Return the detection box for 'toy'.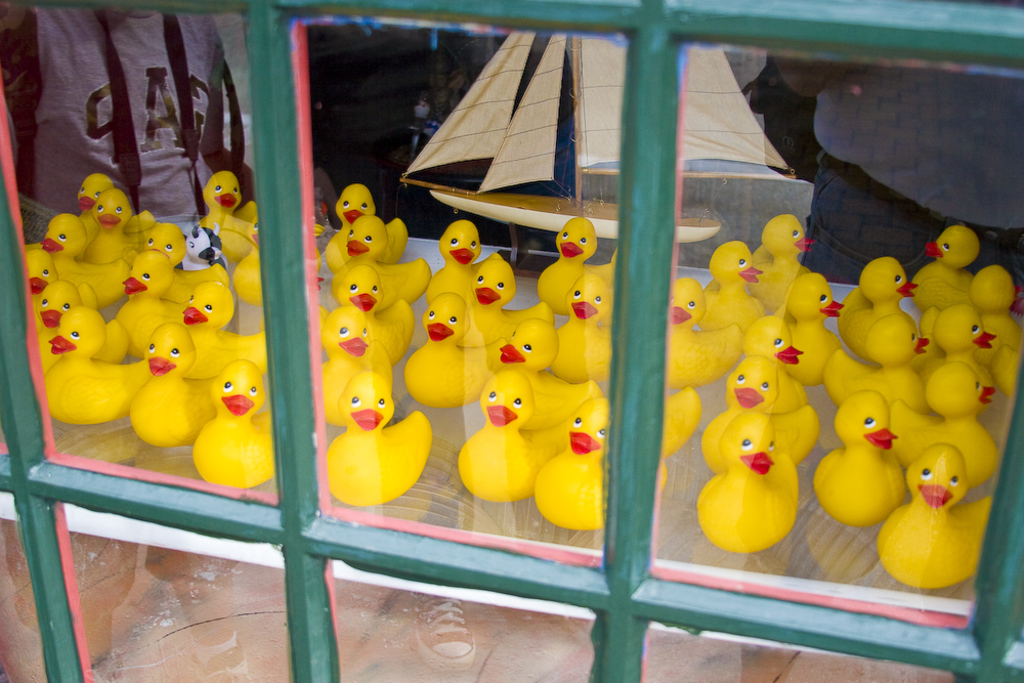
Rect(697, 238, 770, 330).
